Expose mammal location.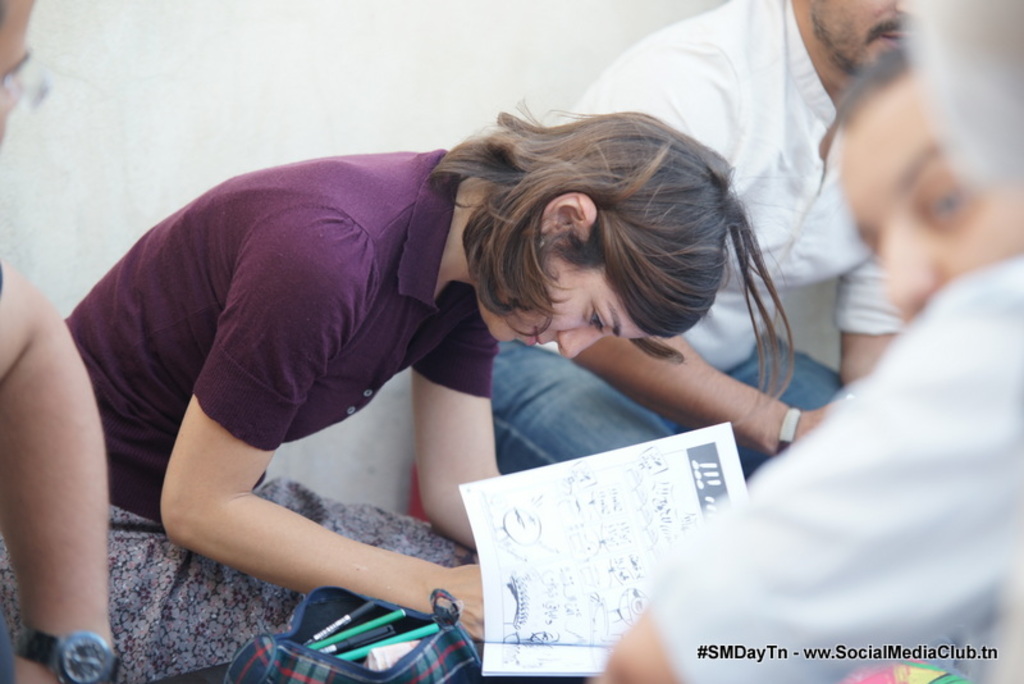
Exposed at crop(49, 70, 777, 674).
